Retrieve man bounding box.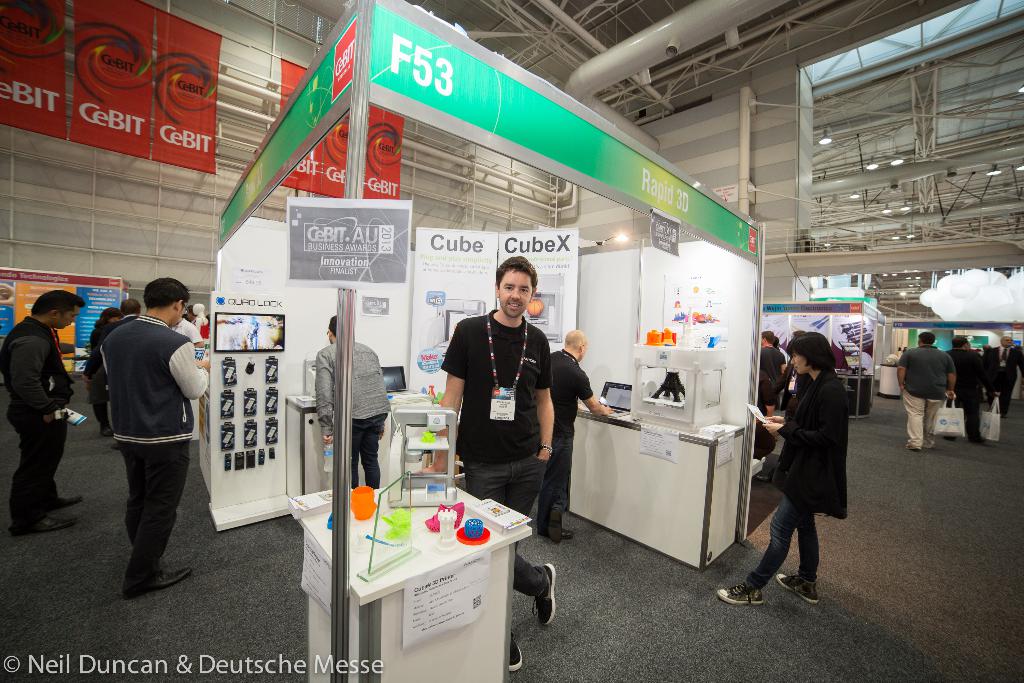
Bounding box: {"x1": 900, "y1": 329, "x2": 955, "y2": 449}.
